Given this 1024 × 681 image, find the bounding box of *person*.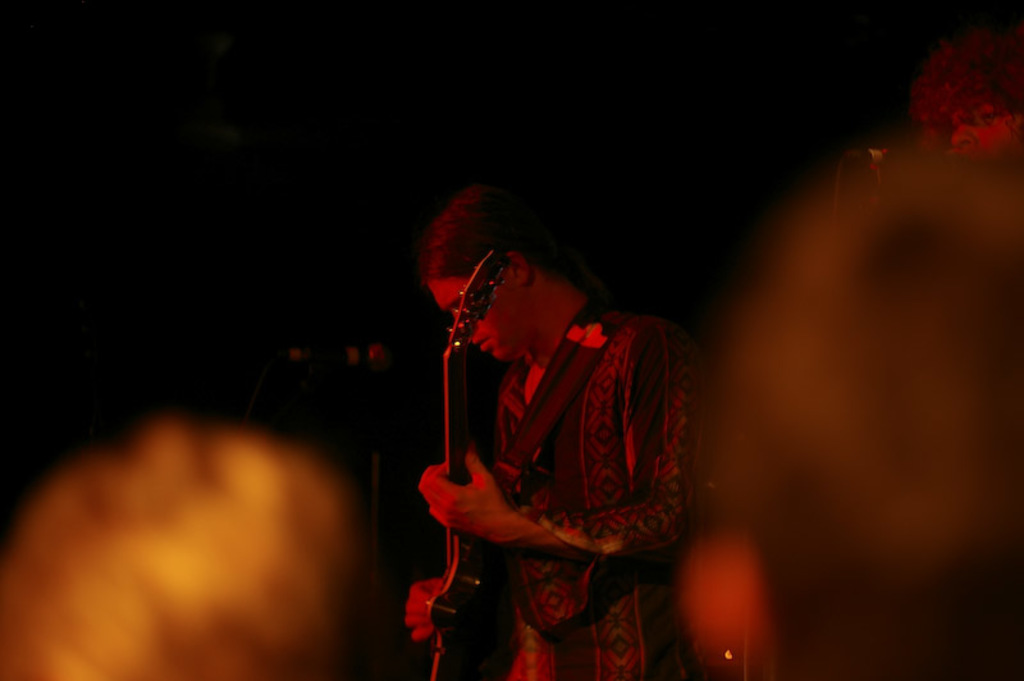
box(399, 155, 700, 625).
